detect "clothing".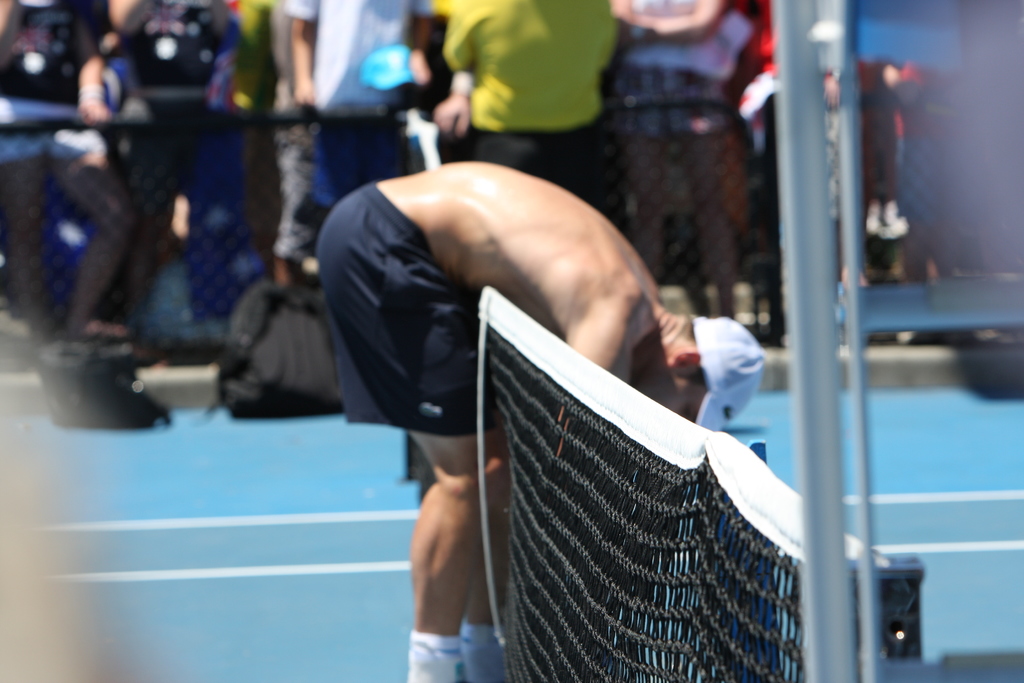
Detected at (left=443, top=0, right=632, bottom=235).
